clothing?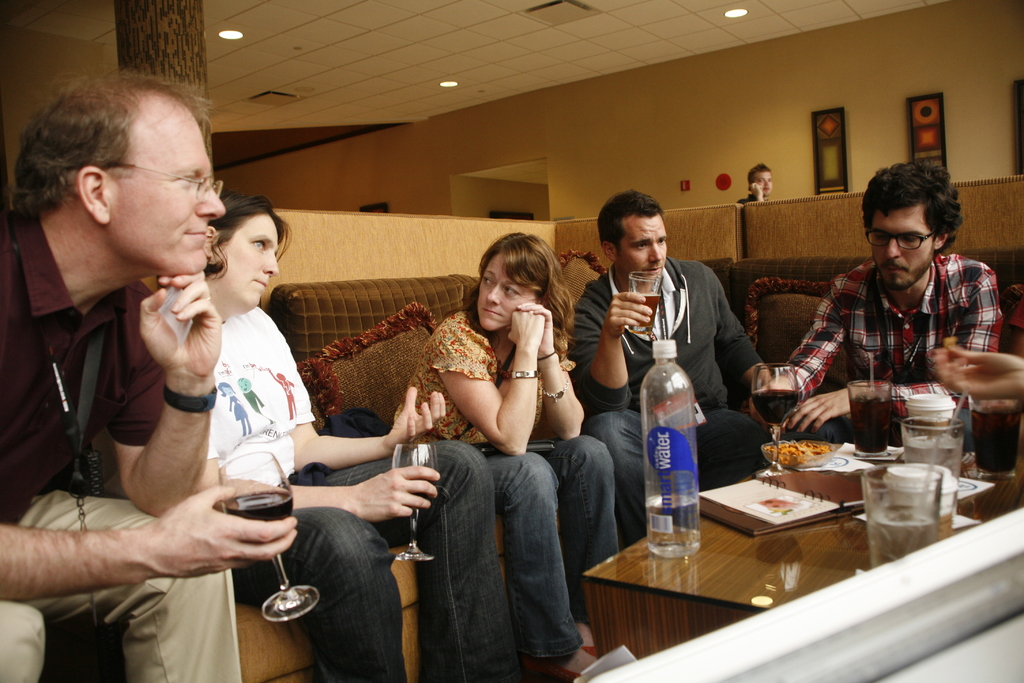
(left=205, top=299, right=525, bottom=682)
